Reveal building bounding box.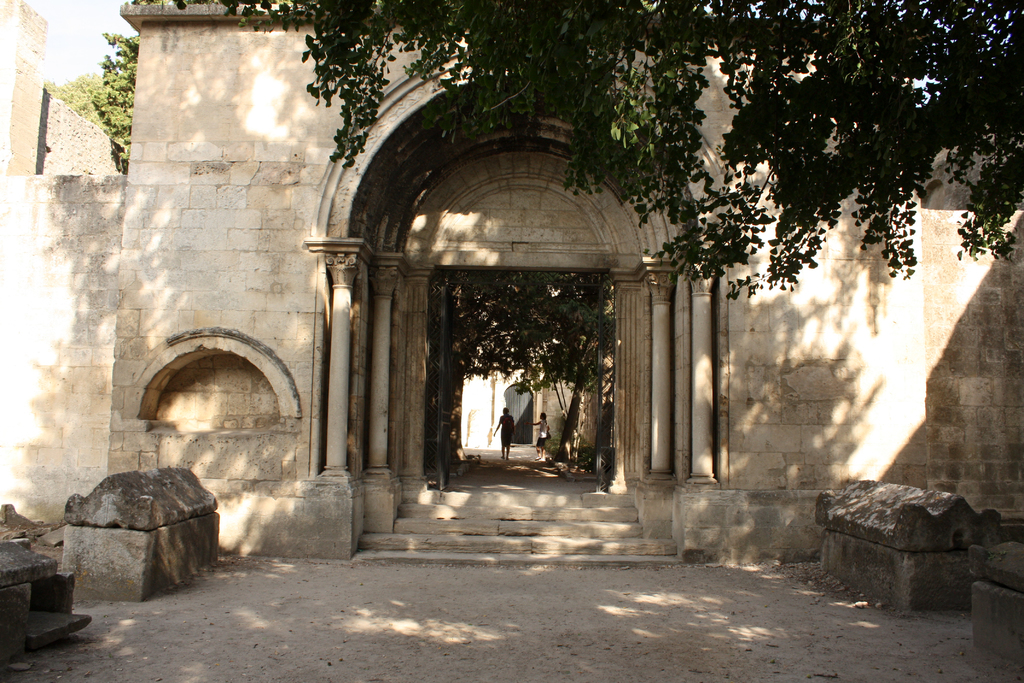
Revealed: {"left": 0, "top": 0, "right": 1023, "bottom": 553}.
